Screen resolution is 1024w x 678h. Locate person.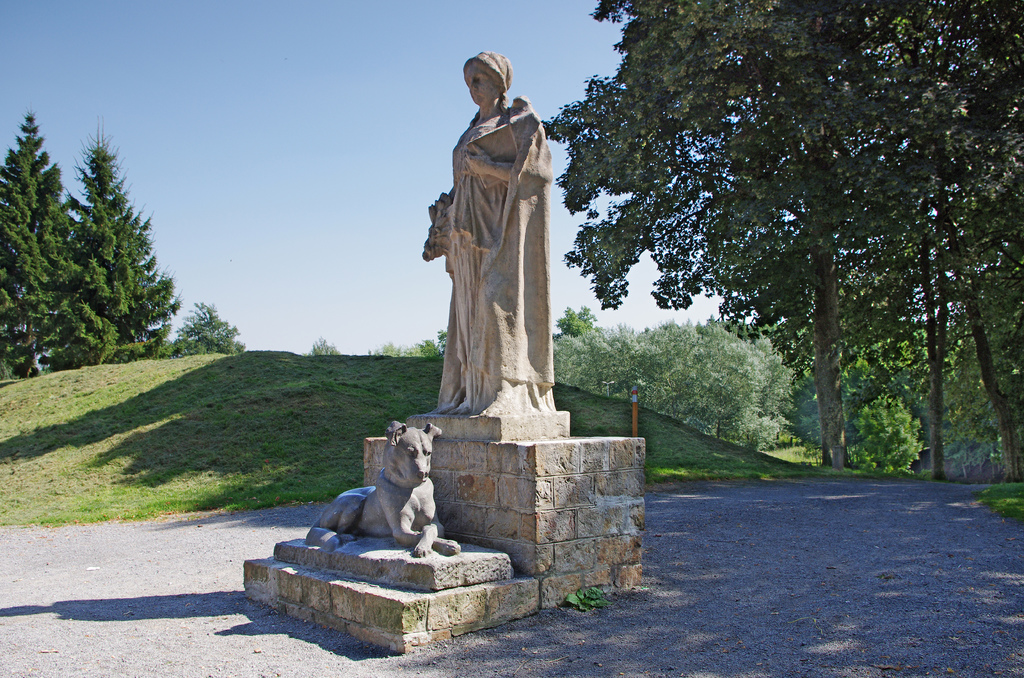
region(447, 55, 555, 412).
